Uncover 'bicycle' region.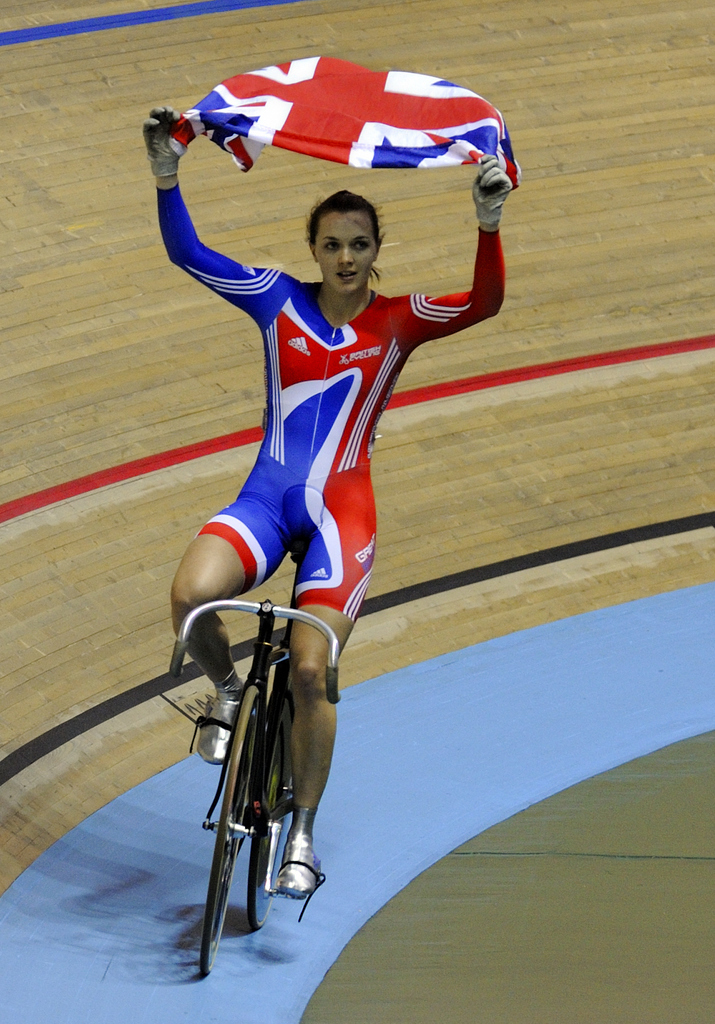
Uncovered: <bbox>157, 538, 343, 979</bbox>.
